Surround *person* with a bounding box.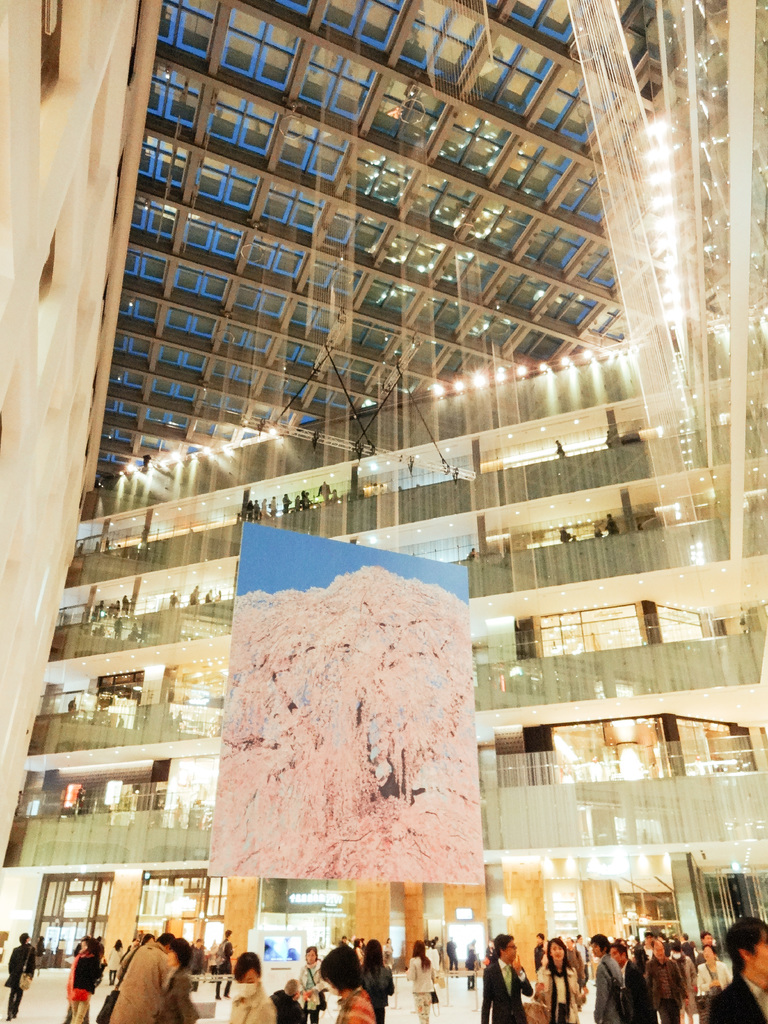
bbox=[406, 939, 446, 1023].
